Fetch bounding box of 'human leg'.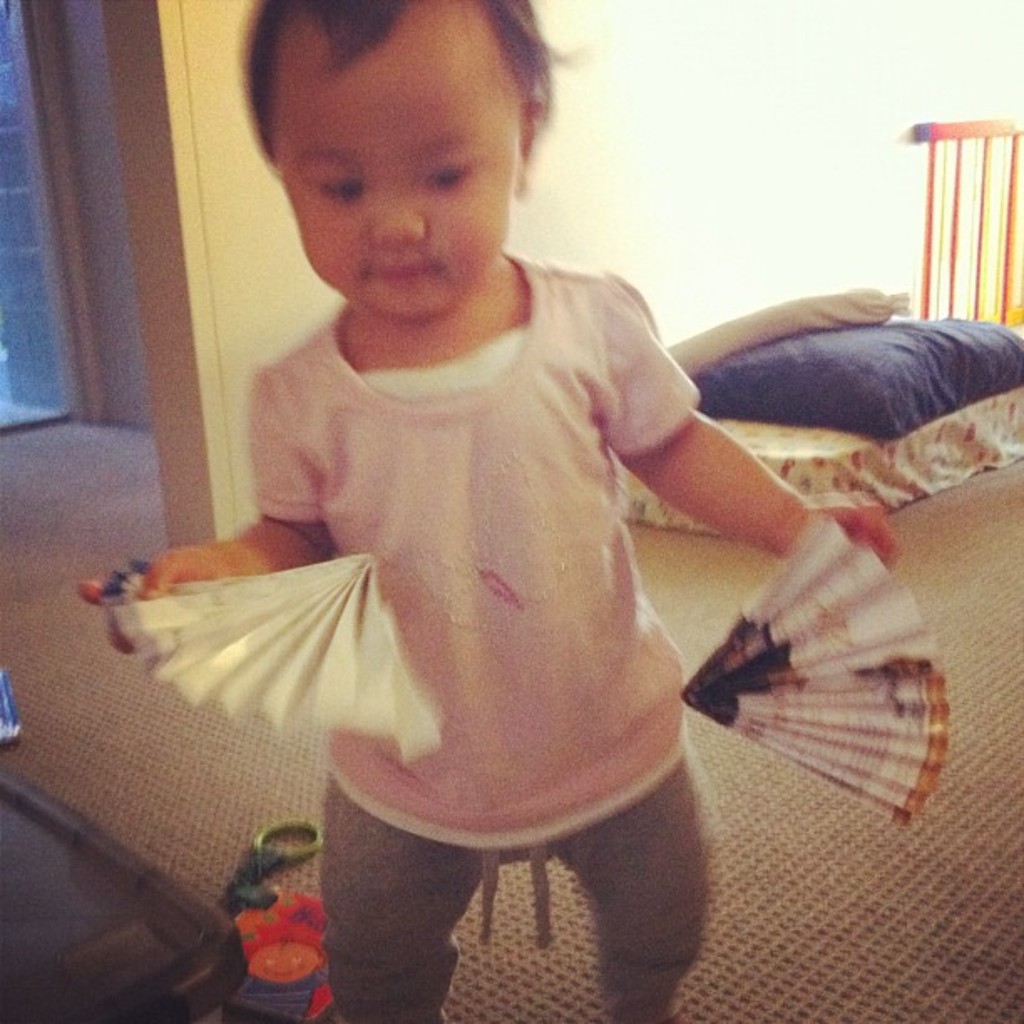
Bbox: <region>313, 793, 485, 1021</region>.
